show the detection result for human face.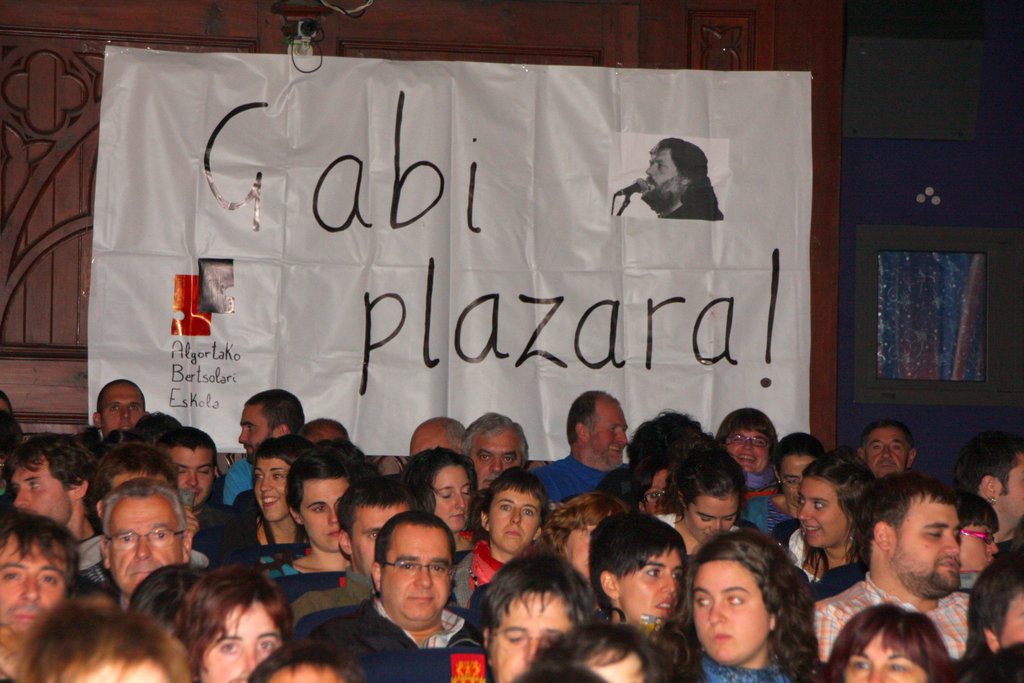
[1004, 593, 1023, 646].
